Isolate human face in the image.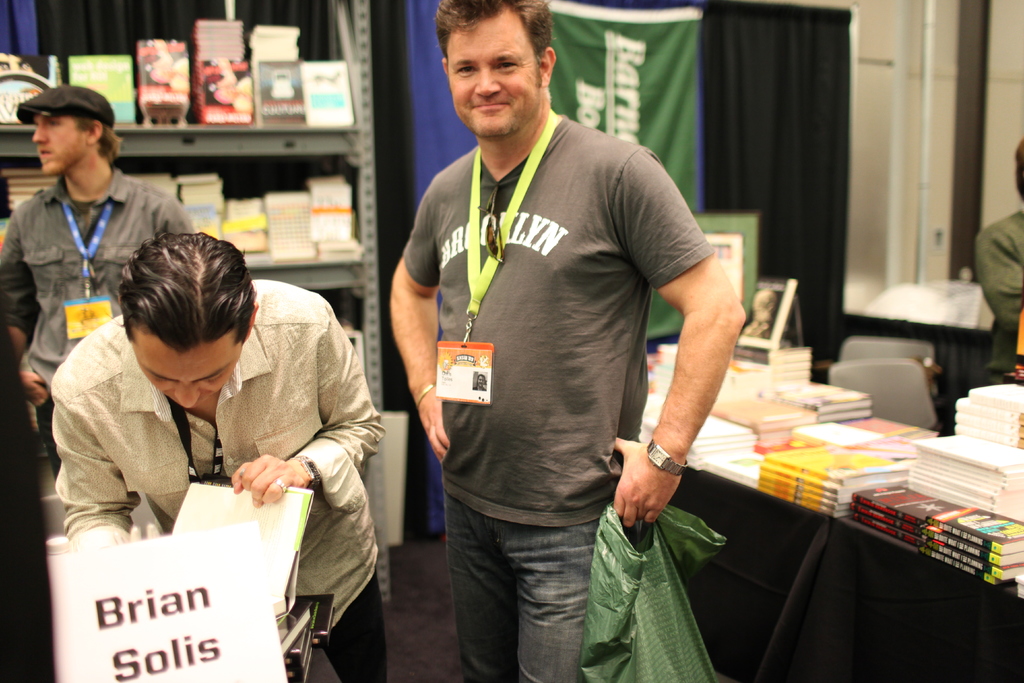
Isolated region: BBox(33, 113, 89, 170).
